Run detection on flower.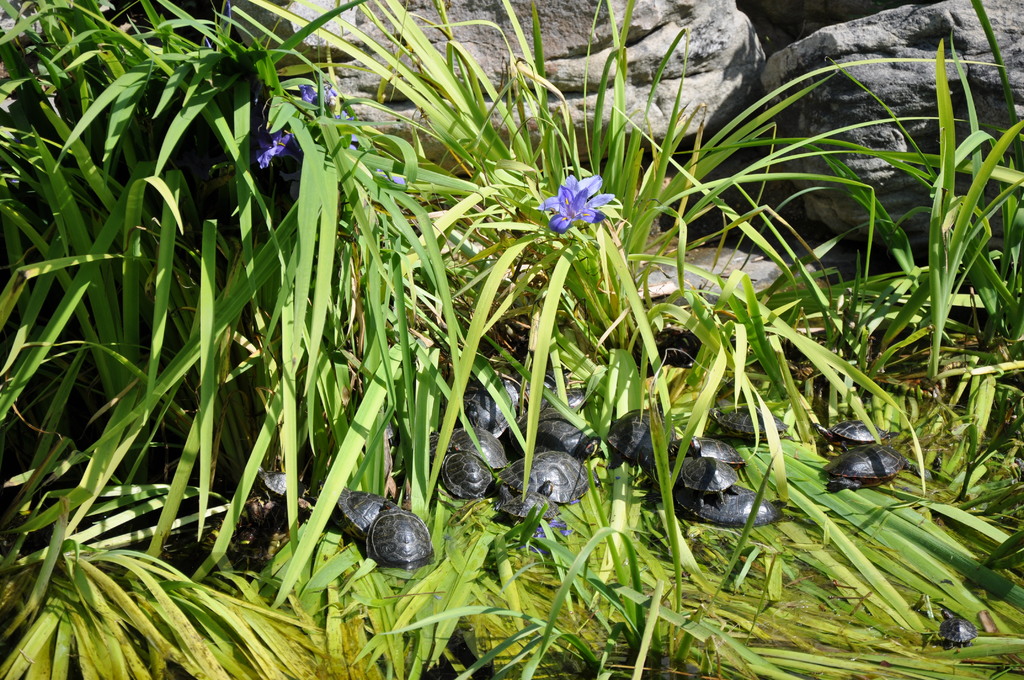
Result: BBox(342, 110, 368, 152).
